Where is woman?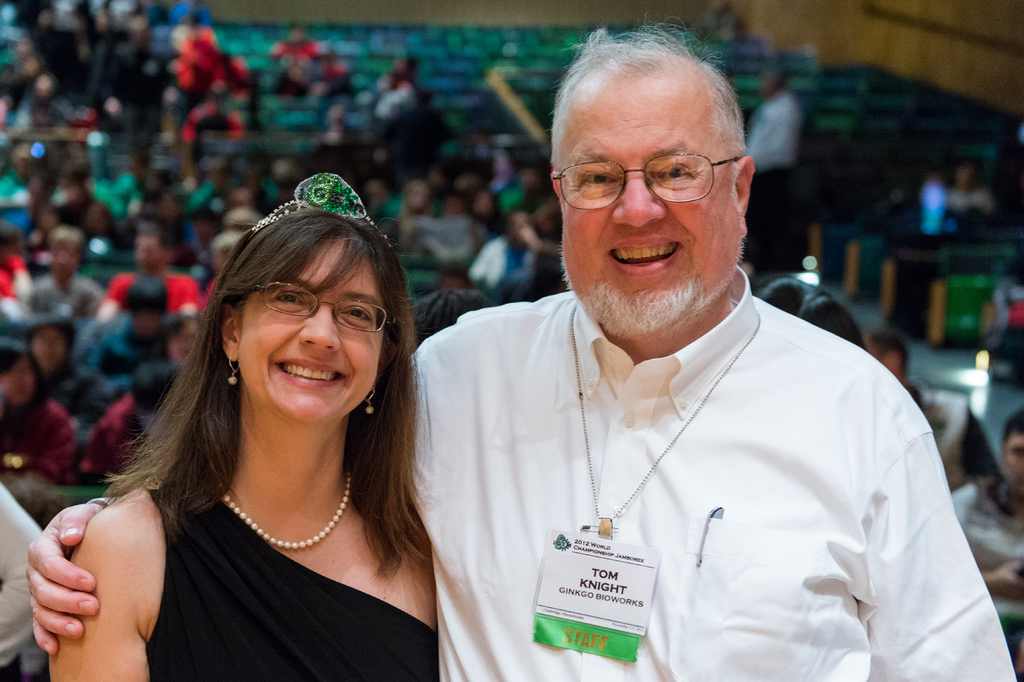
region(0, 338, 75, 490).
